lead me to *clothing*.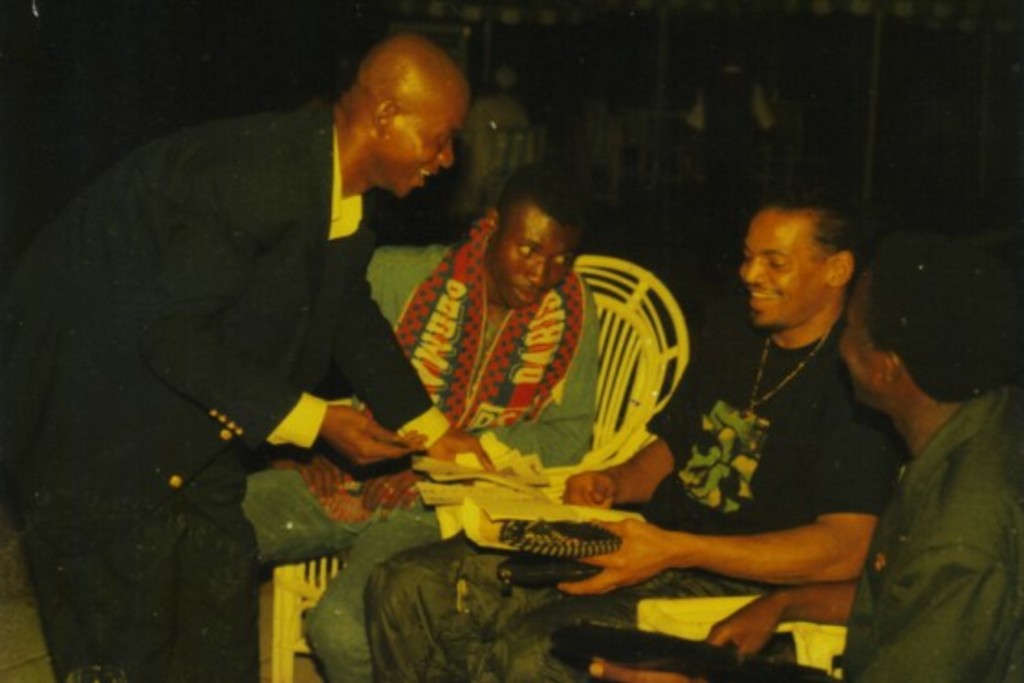
Lead to bbox=[15, 84, 476, 681].
